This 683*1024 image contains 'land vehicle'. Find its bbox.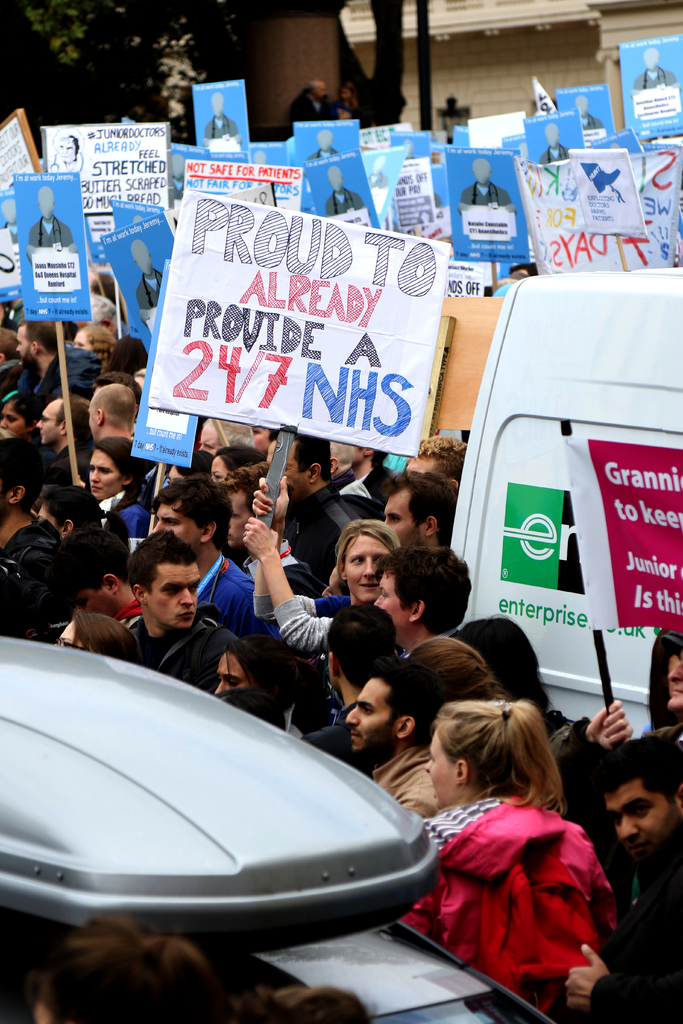
[x1=0, y1=634, x2=557, y2=1023].
